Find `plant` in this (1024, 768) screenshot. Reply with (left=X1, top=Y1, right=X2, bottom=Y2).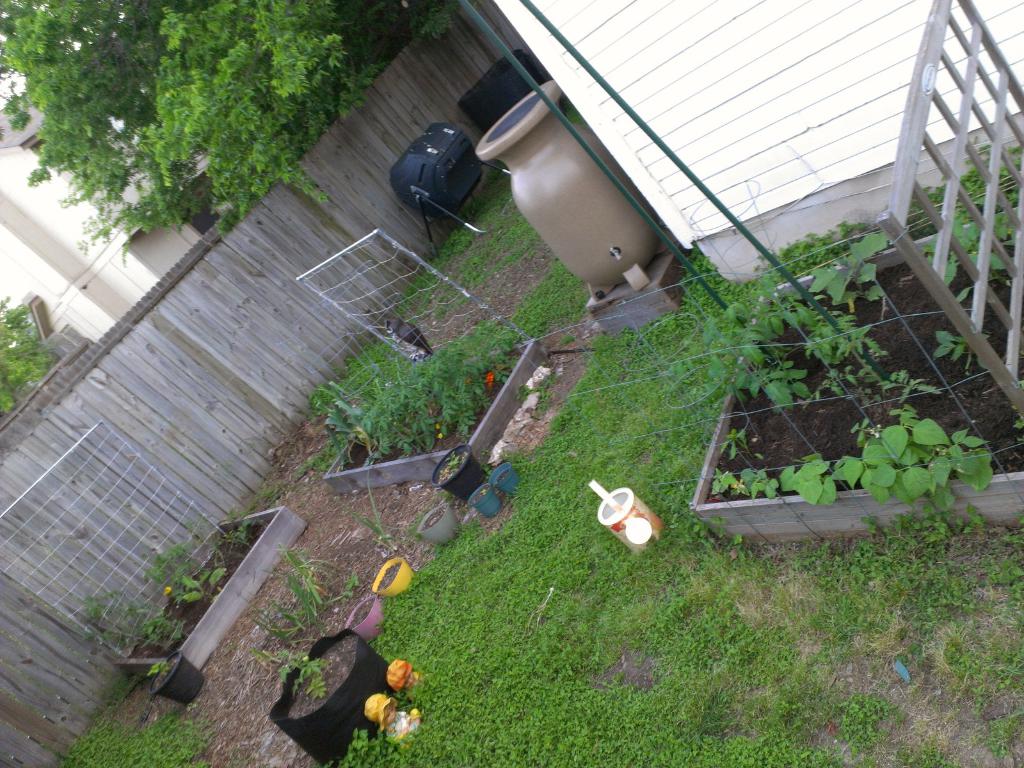
(left=750, top=221, right=869, bottom=284).
